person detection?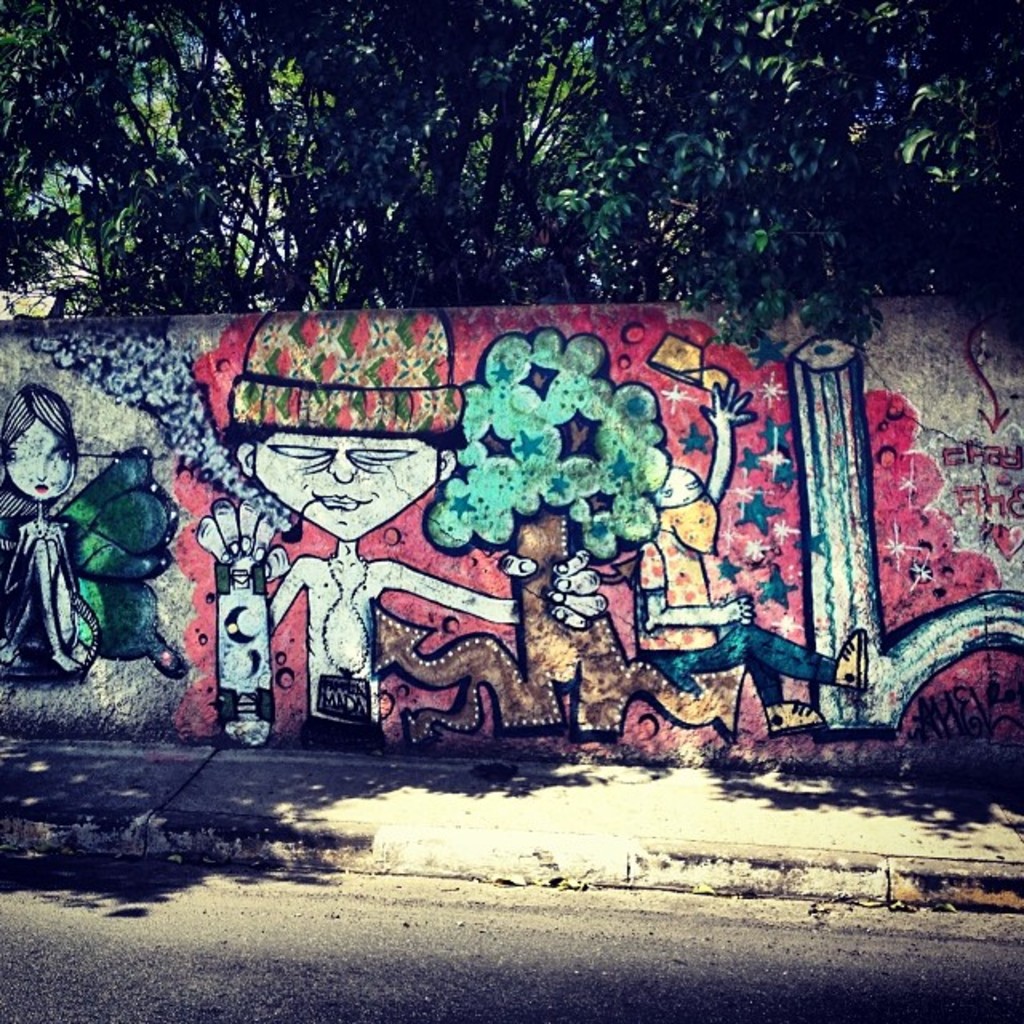
x1=0, y1=379, x2=80, y2=674
